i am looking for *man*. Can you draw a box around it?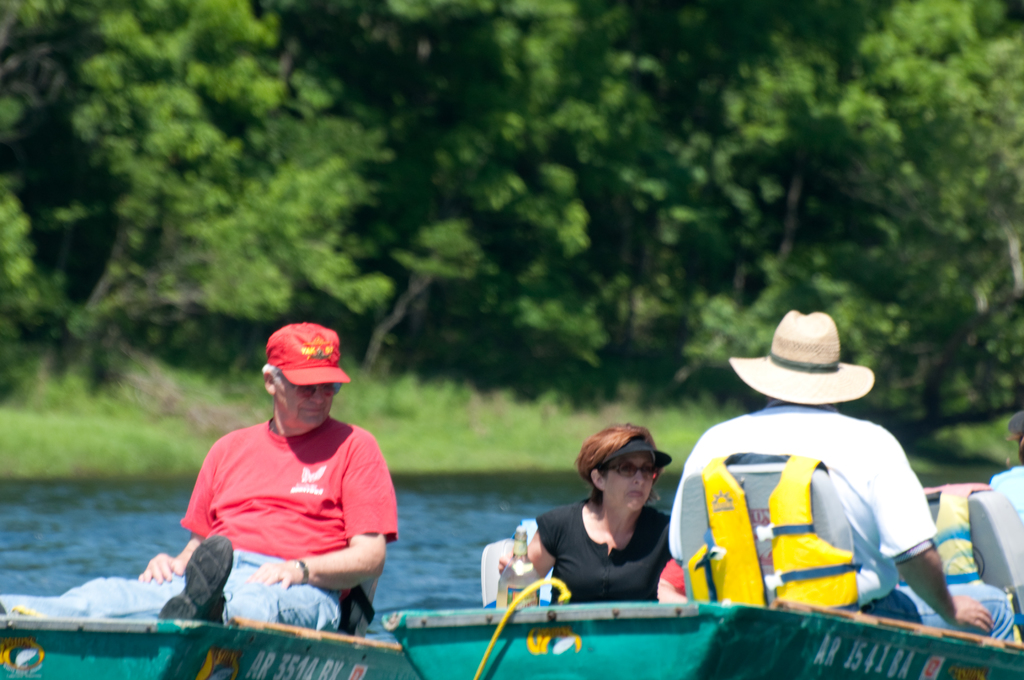
Sure, the bounding box is x1=0 y1=322 x2=400 y2=630.
